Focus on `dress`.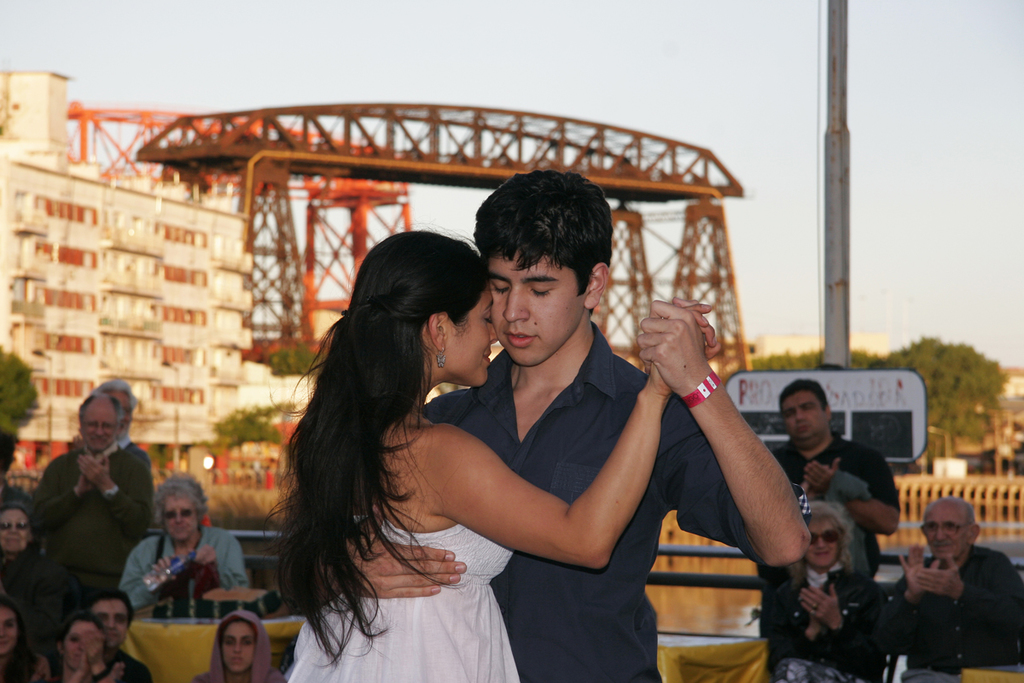
Focused at <box>281,517,530,682</box>.
